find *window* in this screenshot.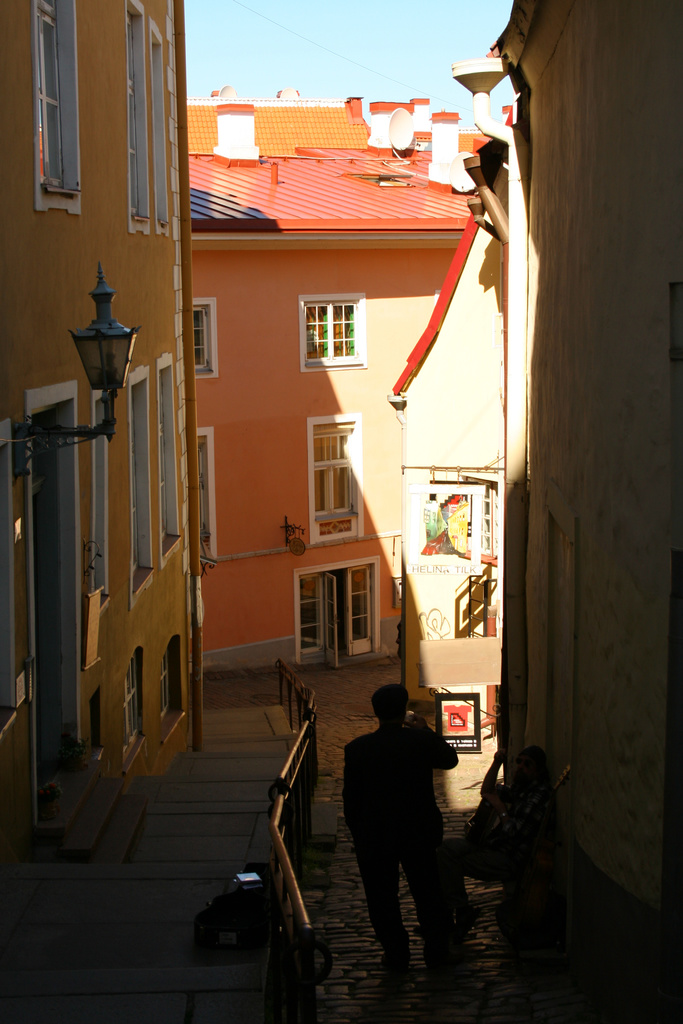
The bounding box for *window* is box(129, 372, 144, 576).
